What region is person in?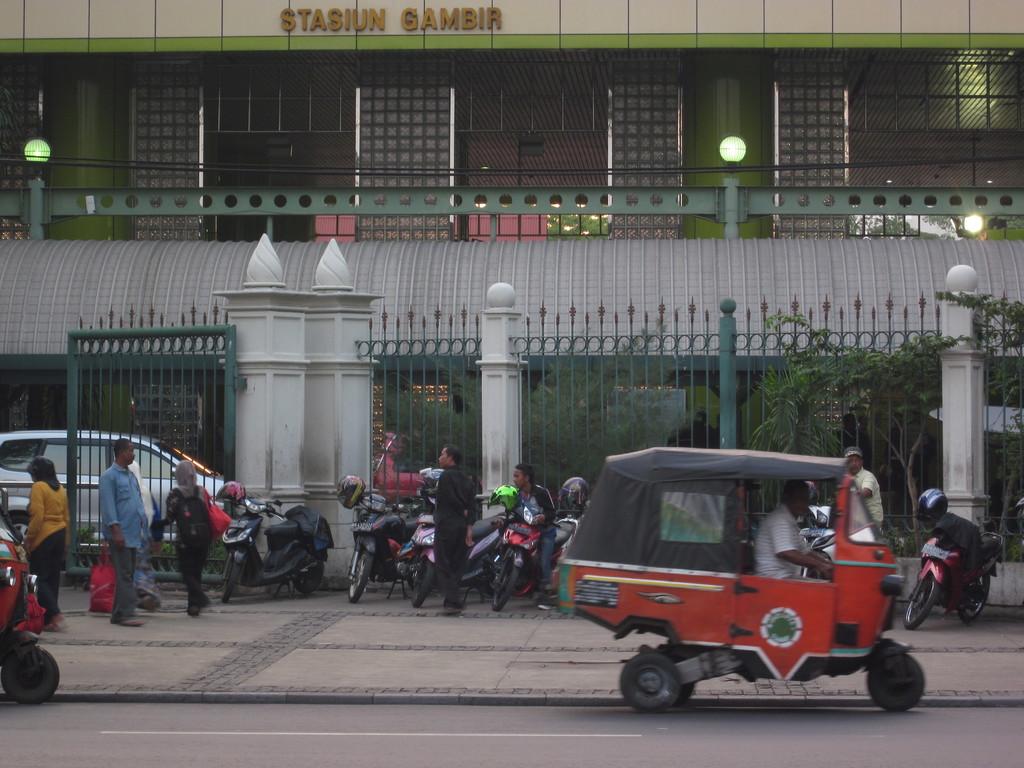
BBox(158, 465, 225, 606).
